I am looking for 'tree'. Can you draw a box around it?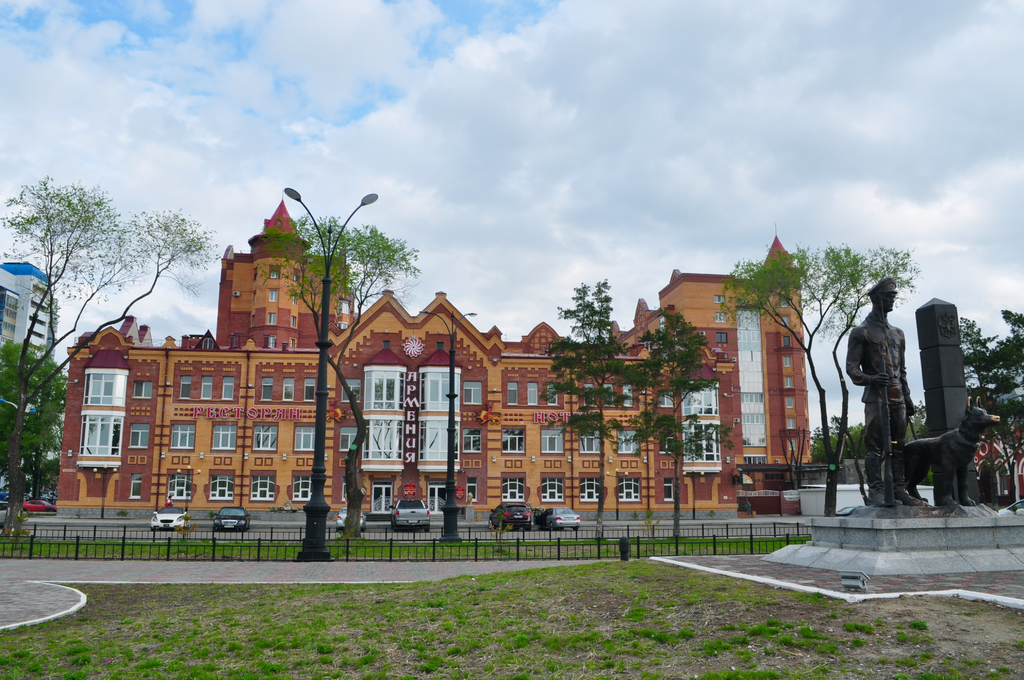
Sure, the bounding box is <bbox>0, 170, 225, 528</bbox>.
